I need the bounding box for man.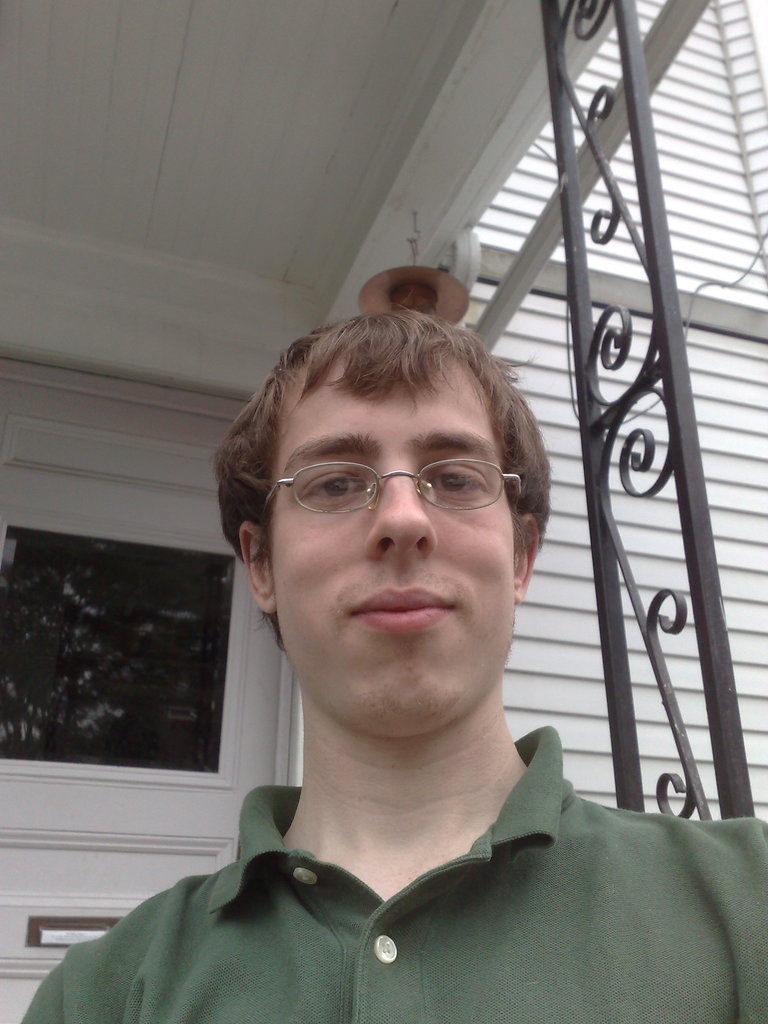
Here it is: 71, 452, 745, 998.
